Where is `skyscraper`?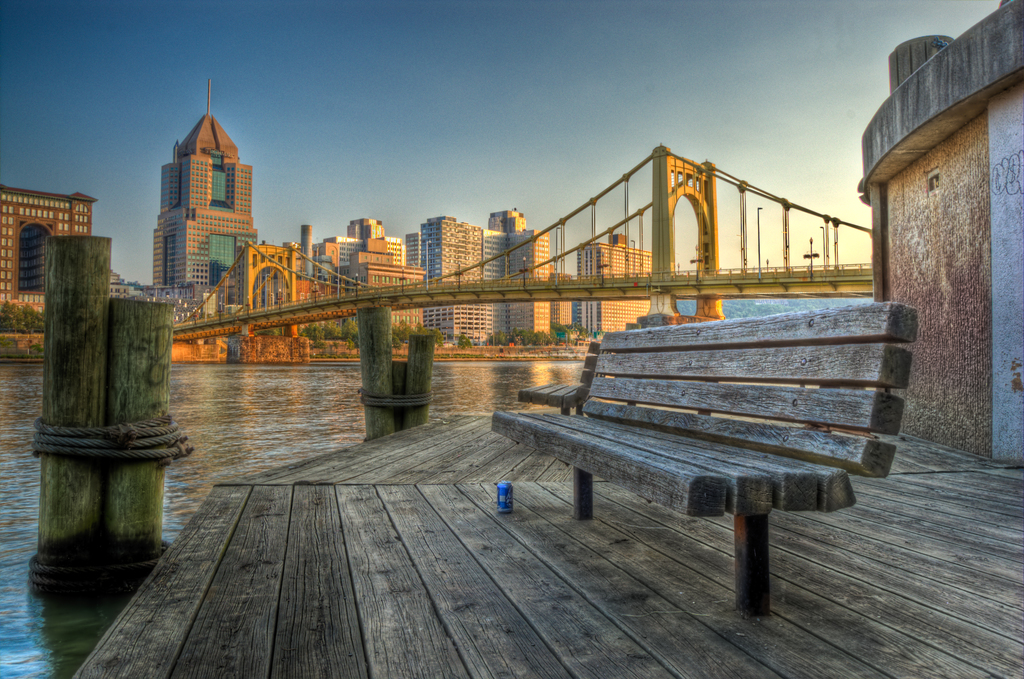
[159, 73, 245, 293].
